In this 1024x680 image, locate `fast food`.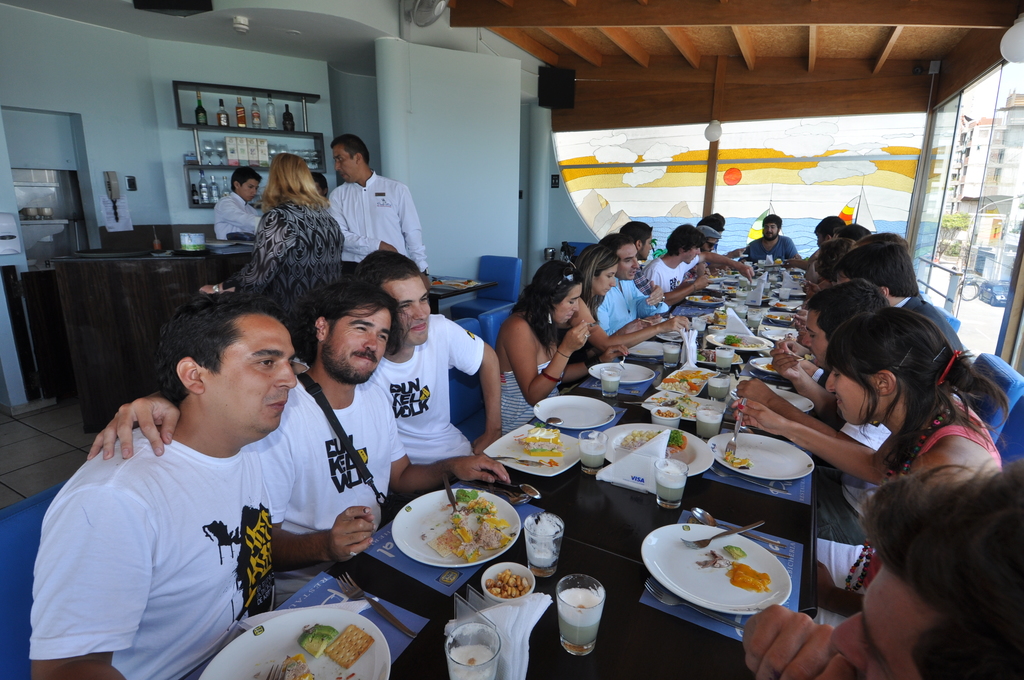
Bounding box: <region>518, 415, 558, 455</region>.
